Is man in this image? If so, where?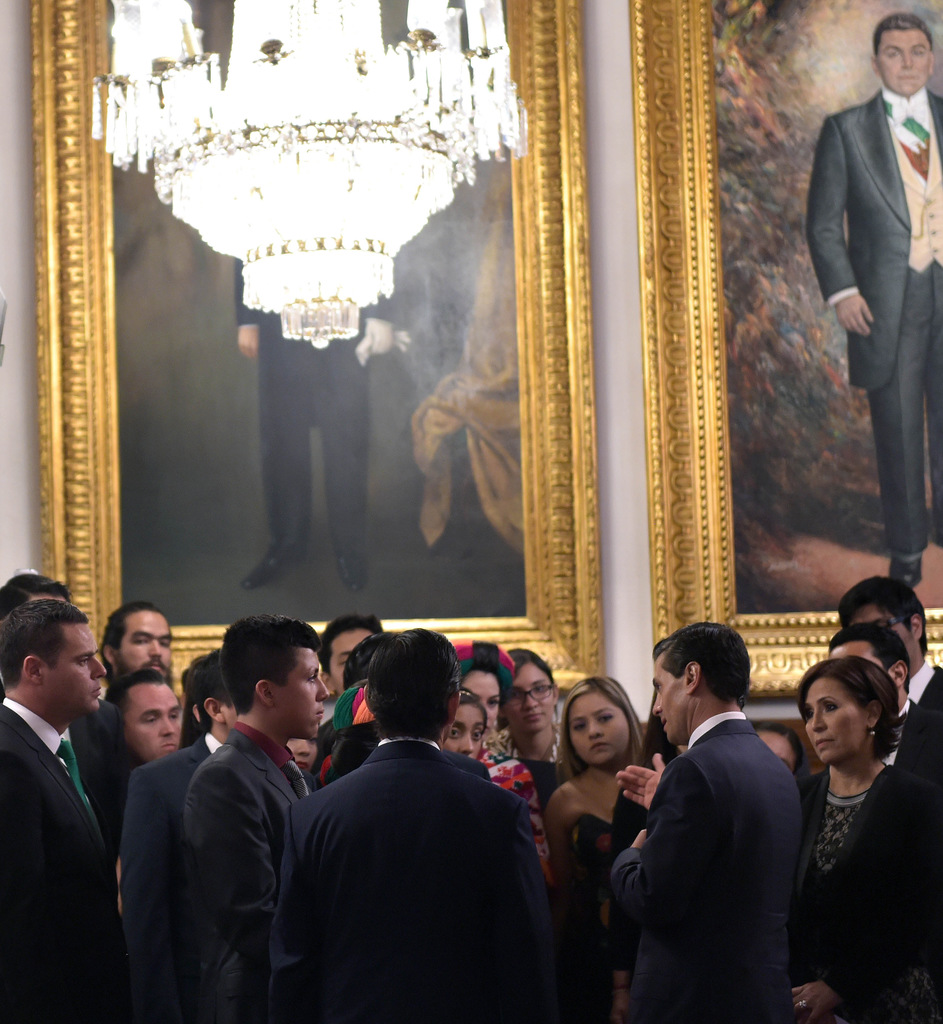
Yes, at box(180, 620, 331, 1022).
